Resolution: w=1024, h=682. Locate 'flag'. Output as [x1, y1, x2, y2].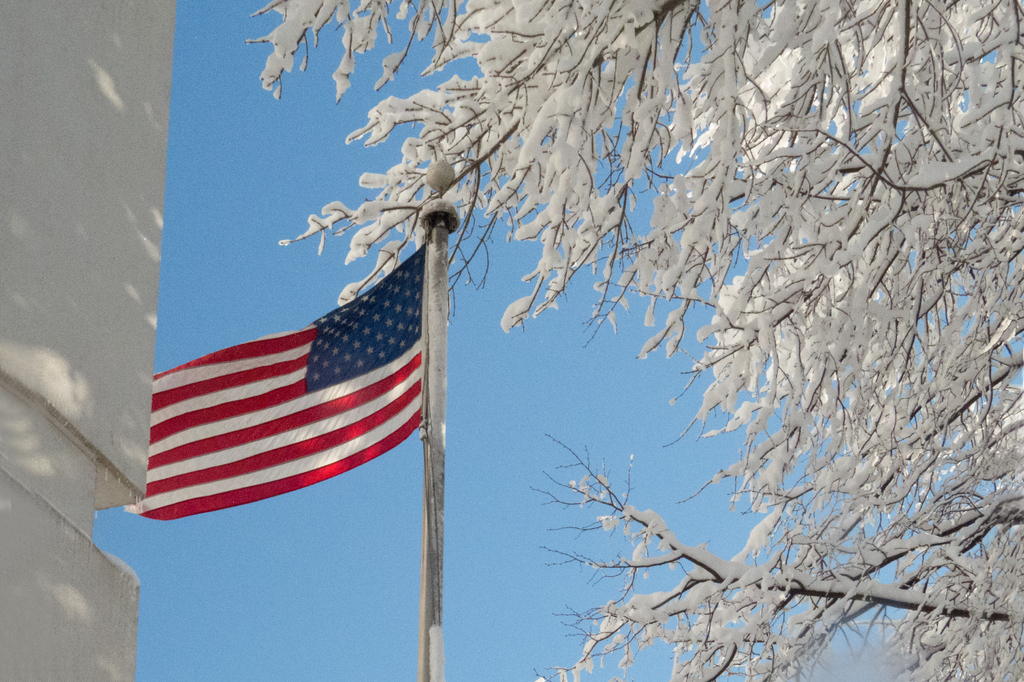
[140, 248, 453, 530].
